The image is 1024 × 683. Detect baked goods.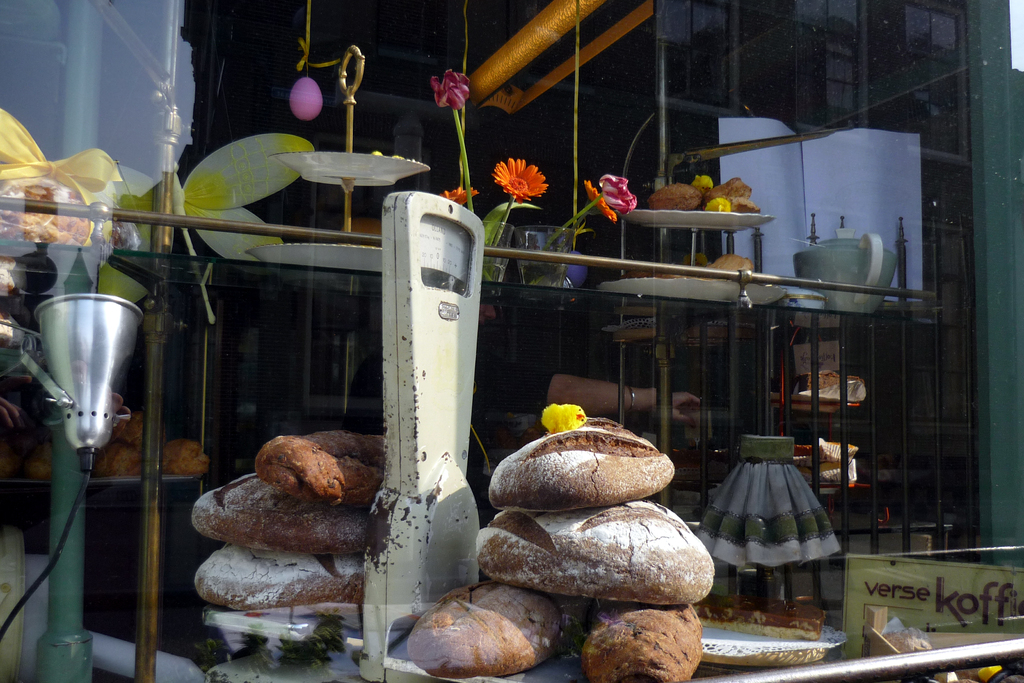
Detection: 584:607:701:682.
